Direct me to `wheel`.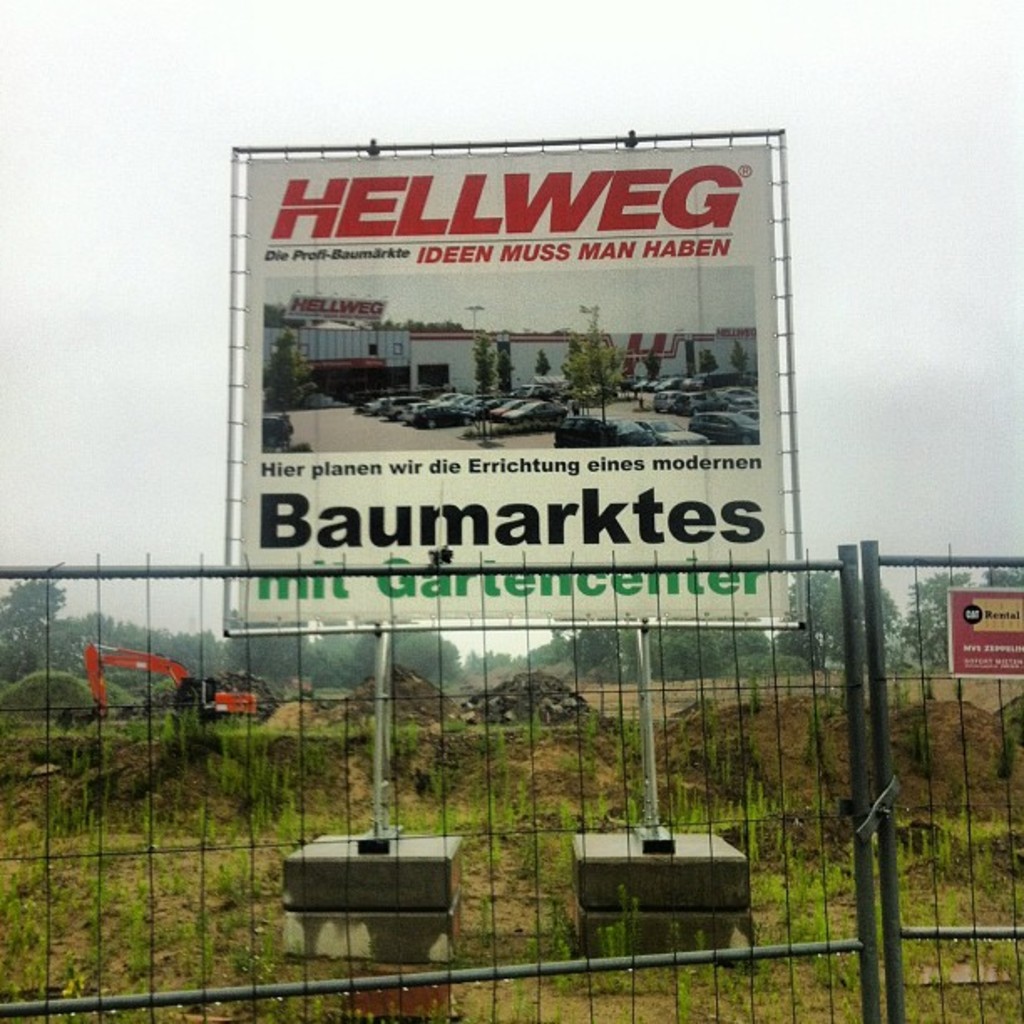
Direction: select_region(422, 418, 437, 430).
